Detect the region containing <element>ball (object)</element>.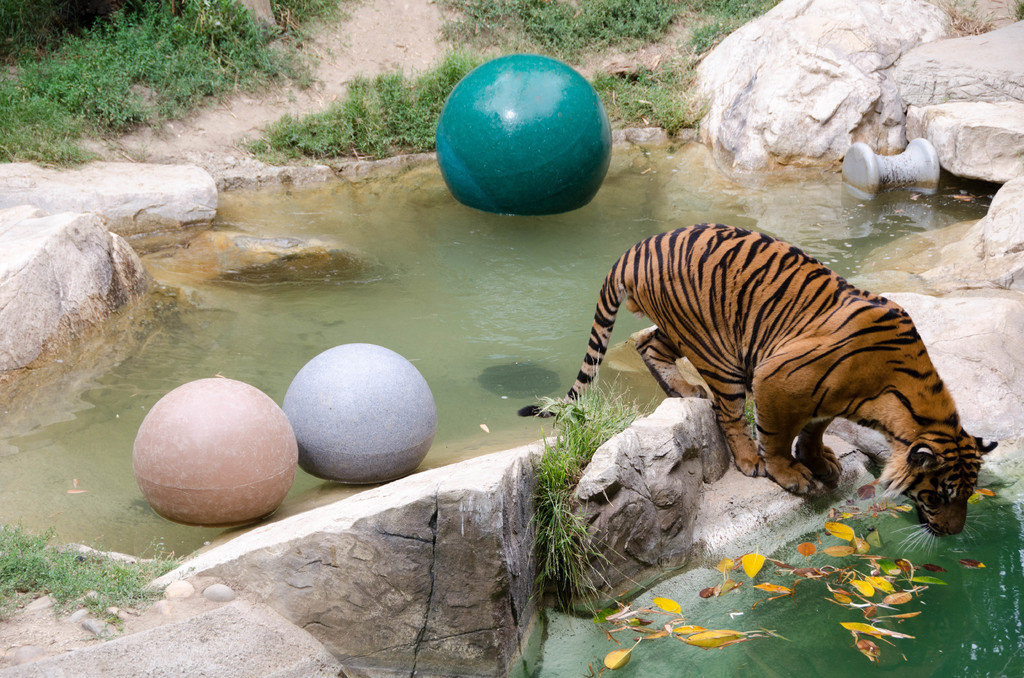
<box>282,343,439,484</box>.
